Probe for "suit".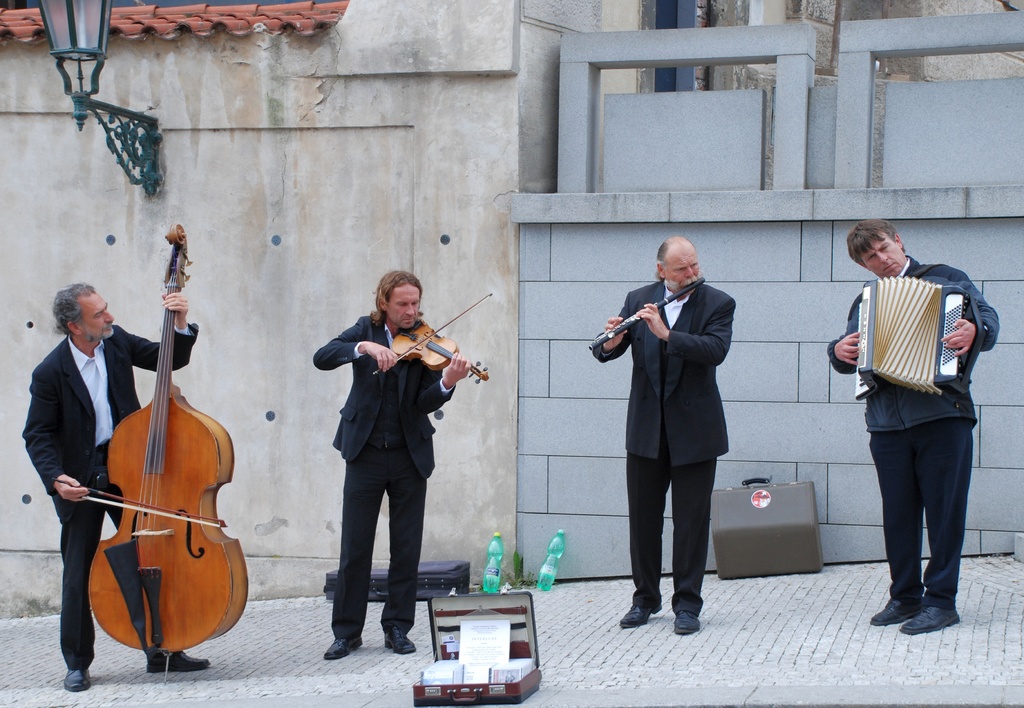
Probe result: locate(610, 234, 746, 629).
